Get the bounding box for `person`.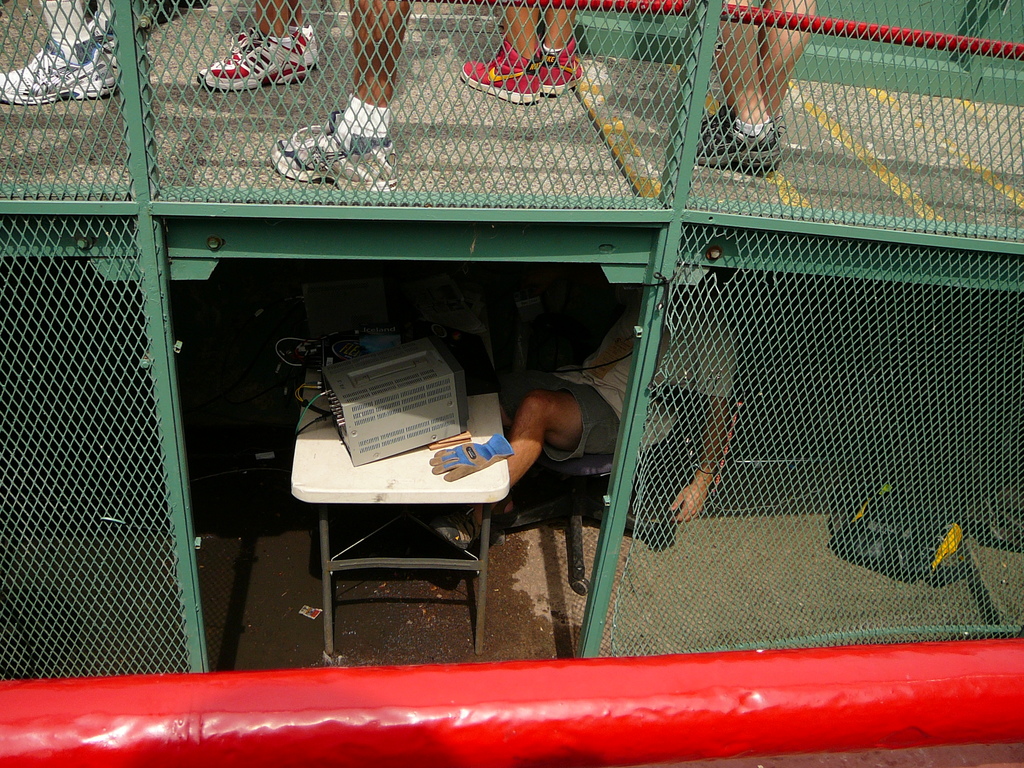
bbox=(456, 0, 588, 108).
